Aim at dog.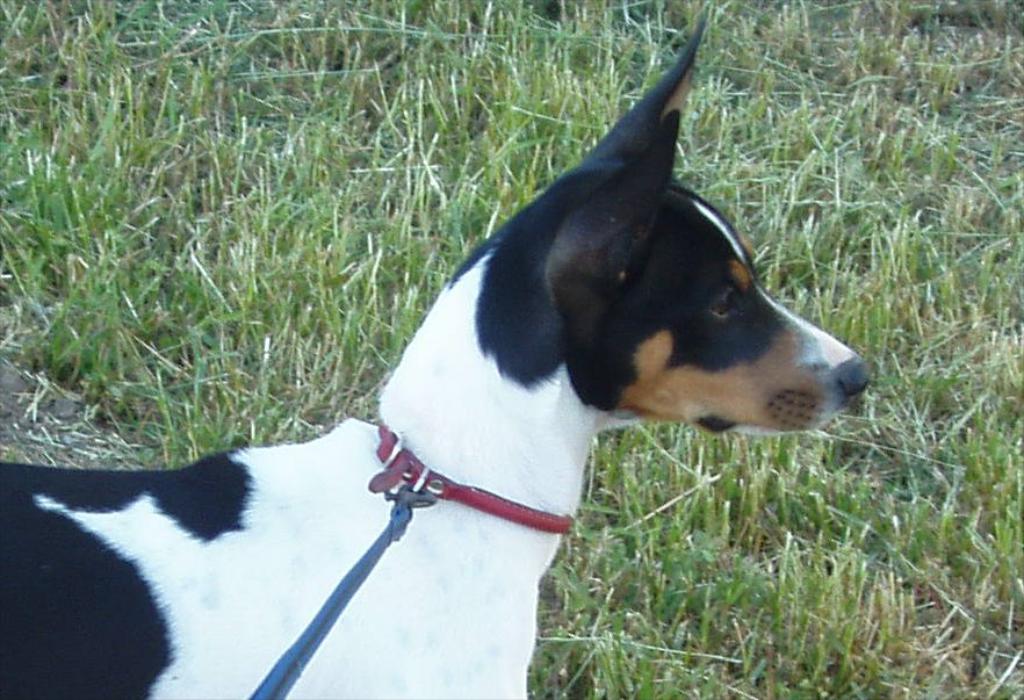
Aimed at [0,16,873,699].
